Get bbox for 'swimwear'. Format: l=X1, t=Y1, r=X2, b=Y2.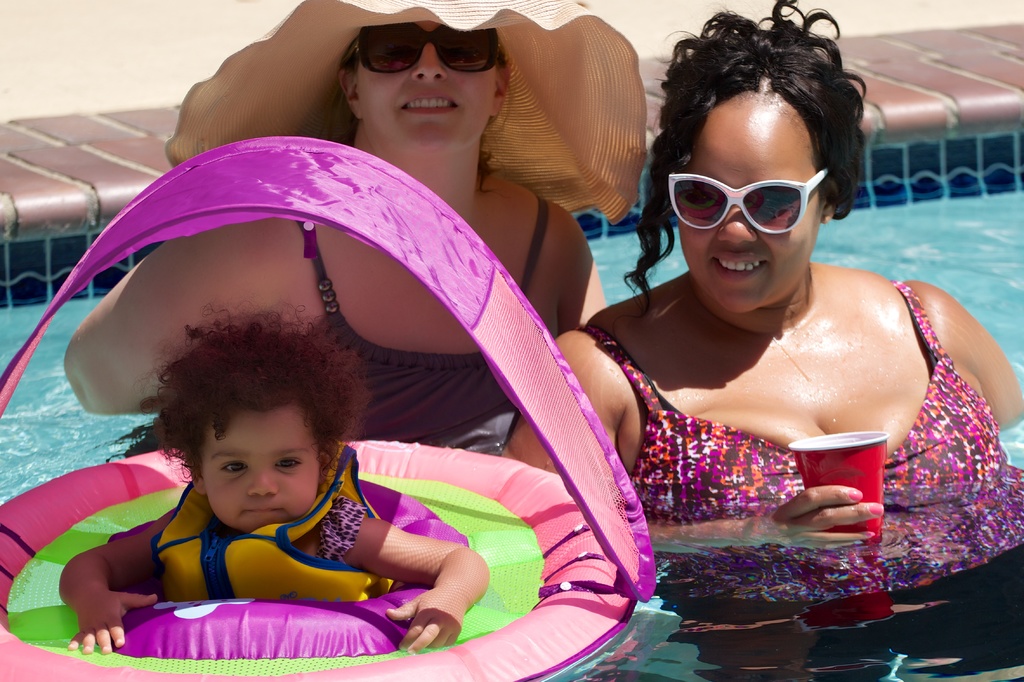
l=572, t=278, r=1023, b=604.
